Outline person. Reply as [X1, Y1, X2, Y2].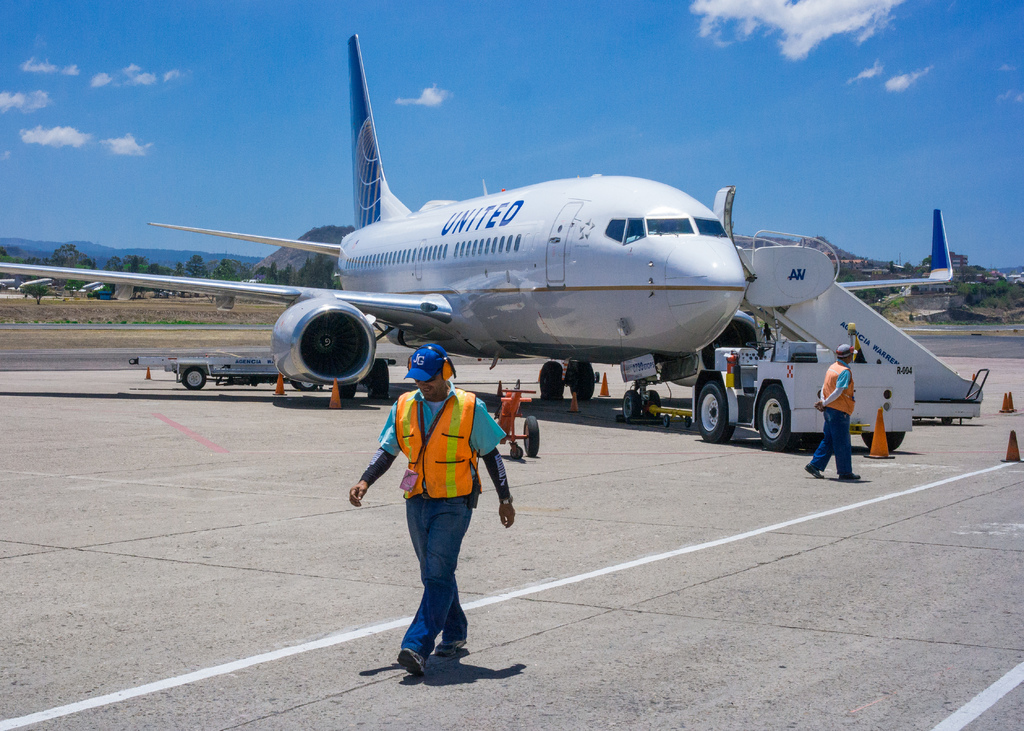
[797, 339, 863, 489].
